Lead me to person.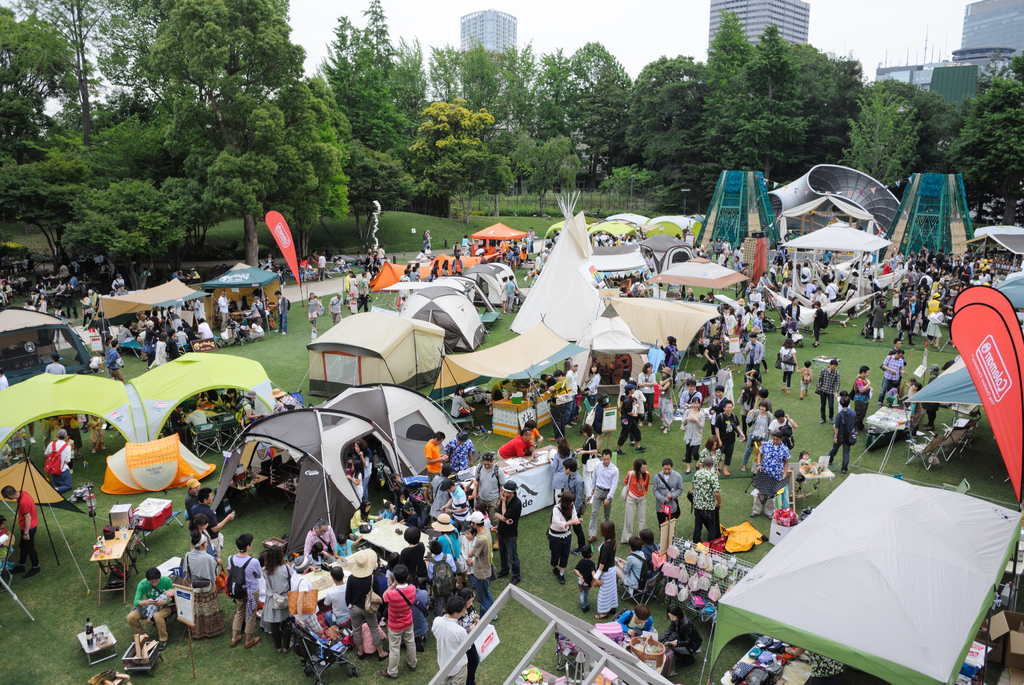
Lead to crop(44, 426, 82, 489).
